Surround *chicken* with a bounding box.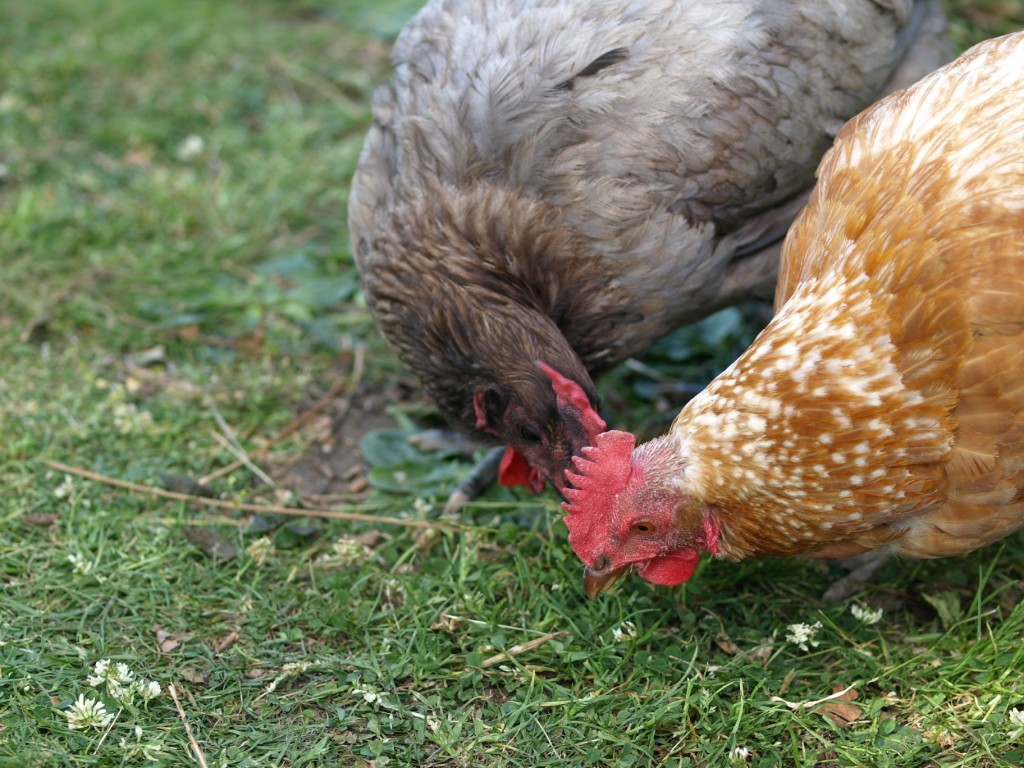
<box>556,26,1023,620</box>.
